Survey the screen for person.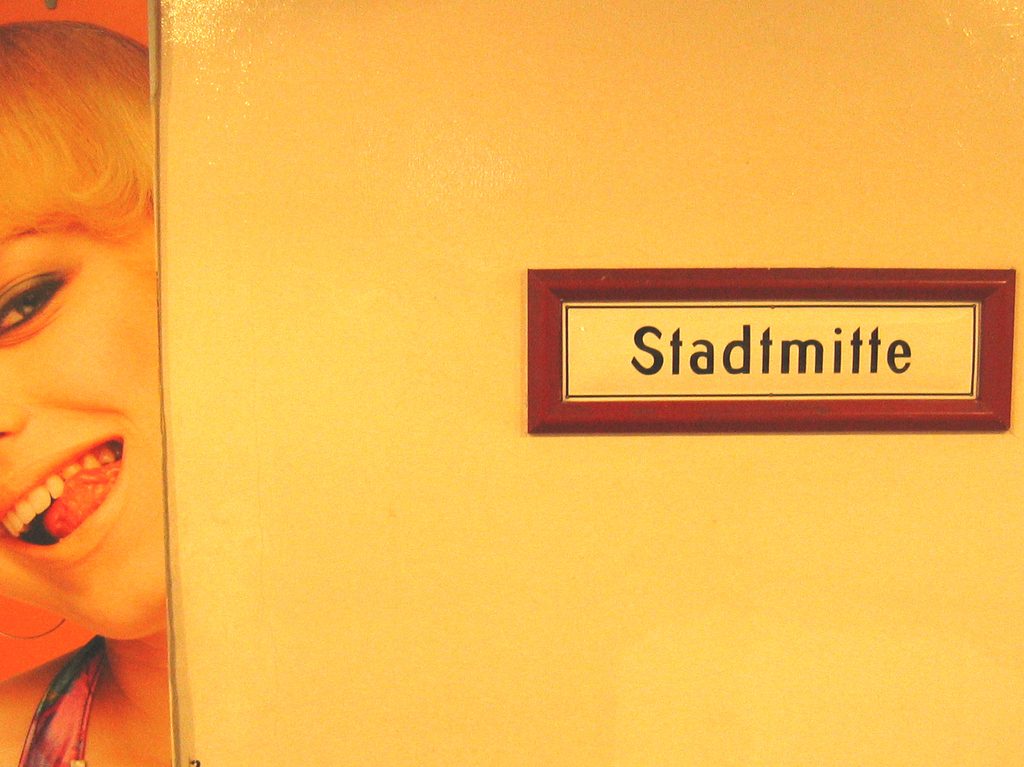
Survey found: locate(0, 18, 173, 766).
